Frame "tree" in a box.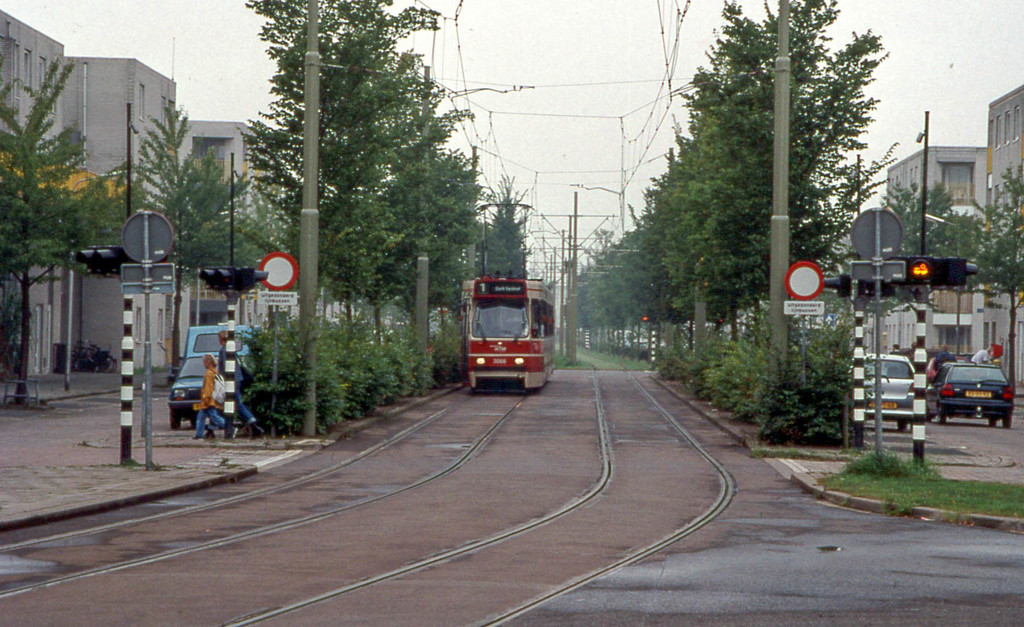
left=884, top=160, right=986, bottom=275.
